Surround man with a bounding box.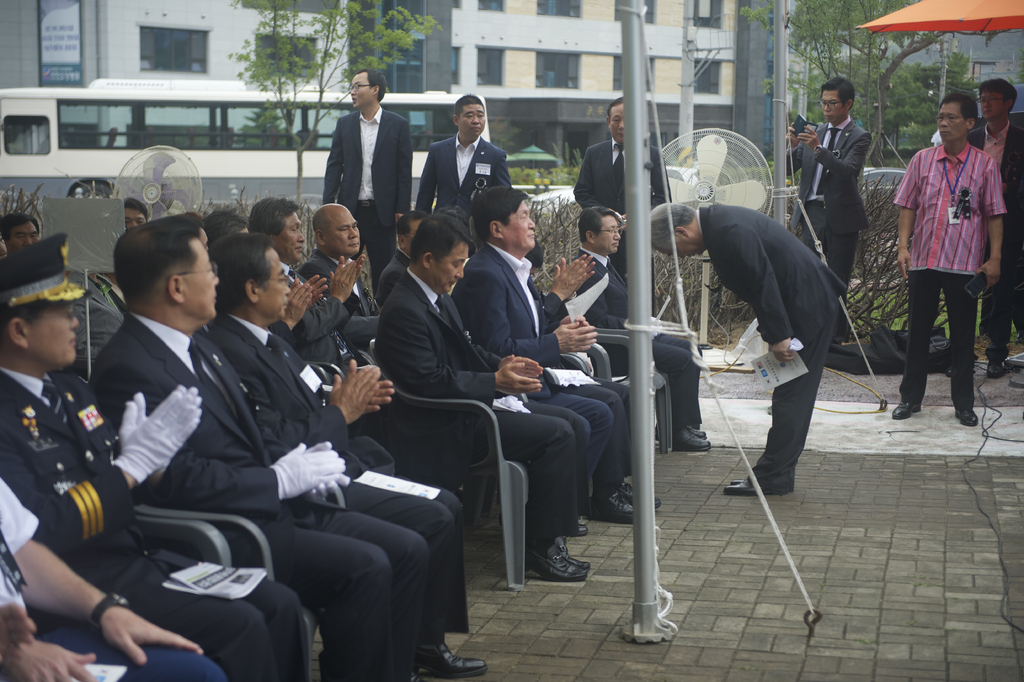
[x1=573, y1=90, x2=670, y2=315].
